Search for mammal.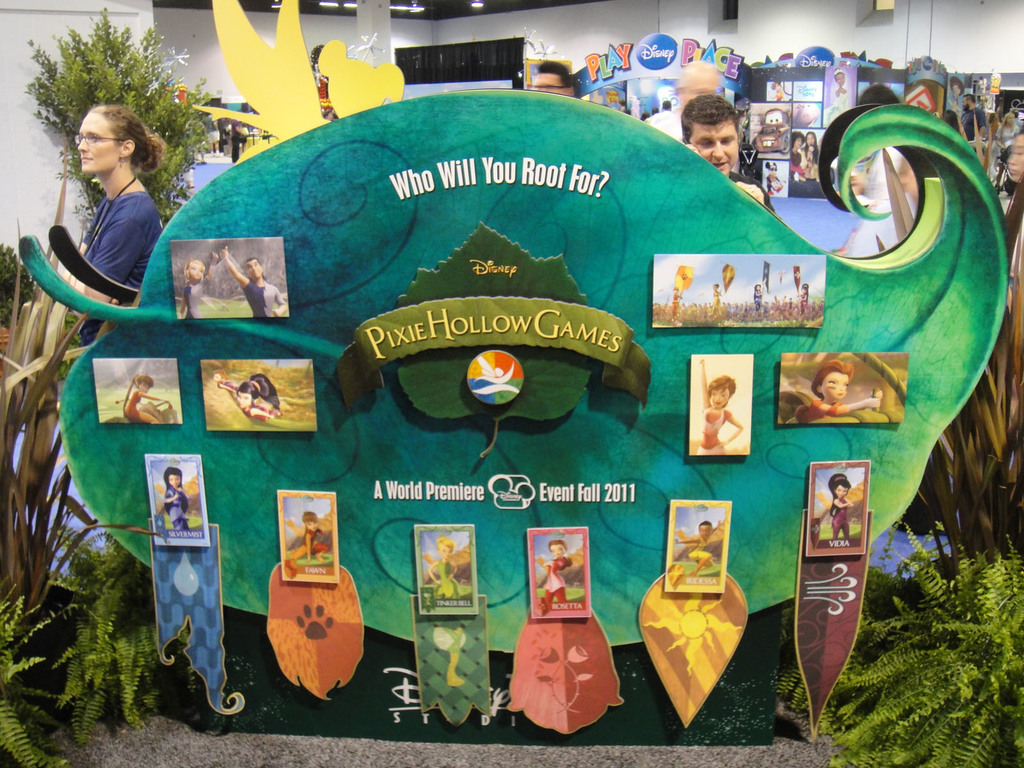
Found at bbox=(645, 61, 722, 145).
